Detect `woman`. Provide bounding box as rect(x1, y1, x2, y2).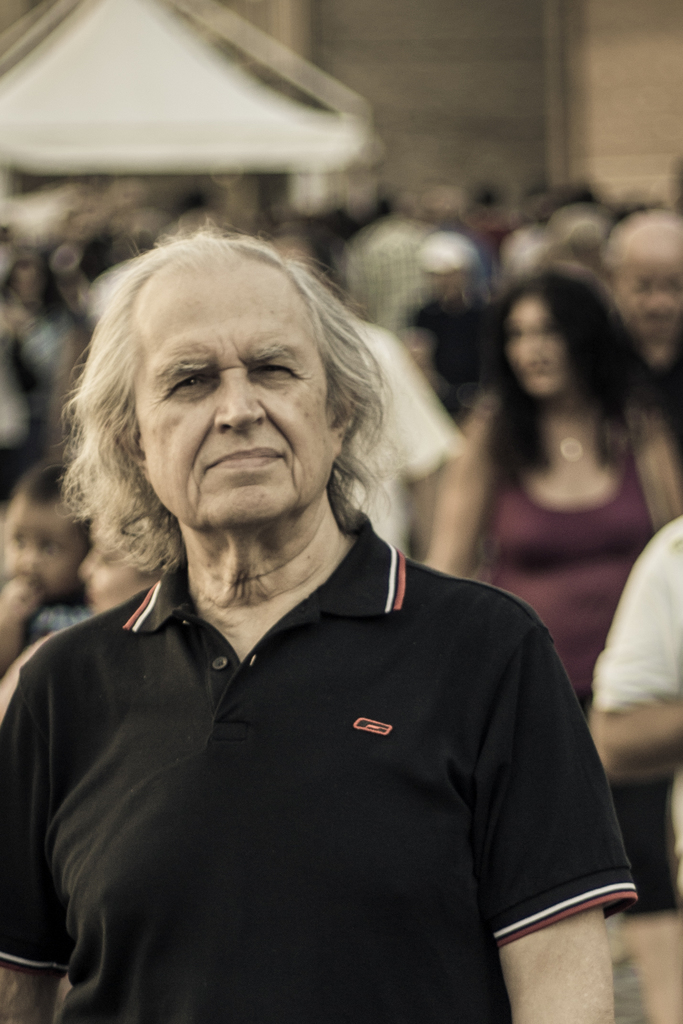
rect(481, 261, 670, 548).
